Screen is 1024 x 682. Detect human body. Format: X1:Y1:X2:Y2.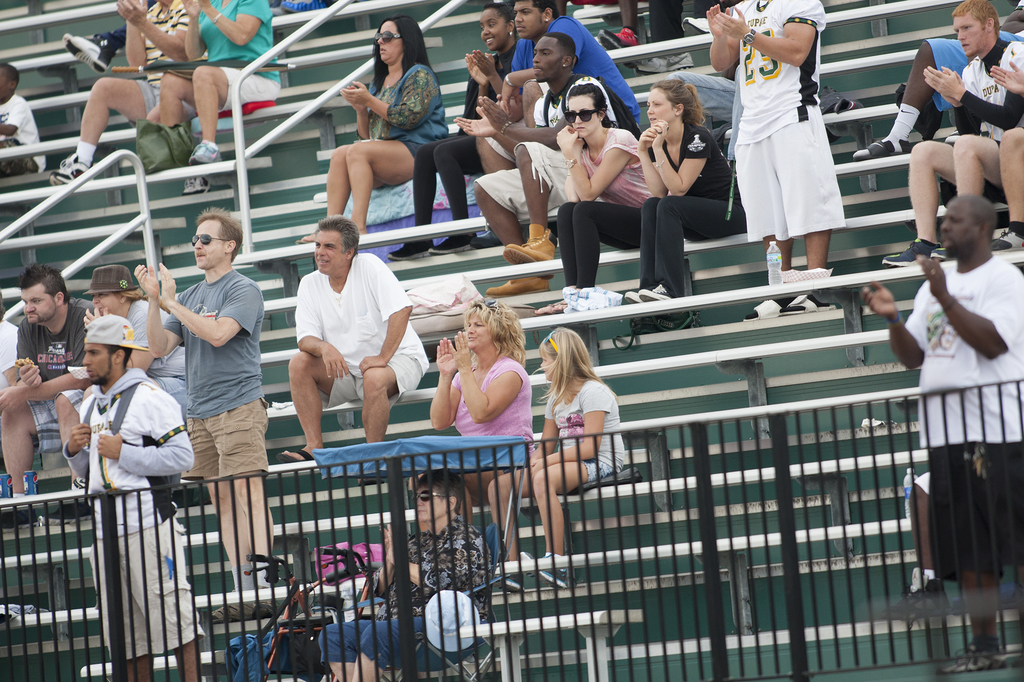
703:0:833:315.
